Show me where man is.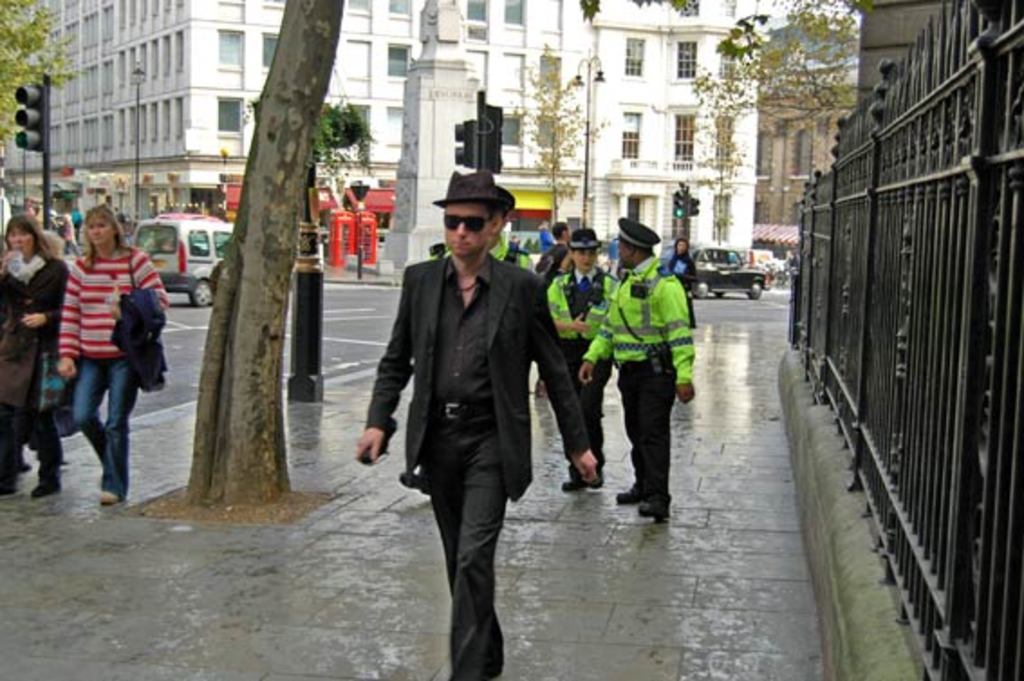
man is at <bbox>582, 211, 692, 509</bbox>.
